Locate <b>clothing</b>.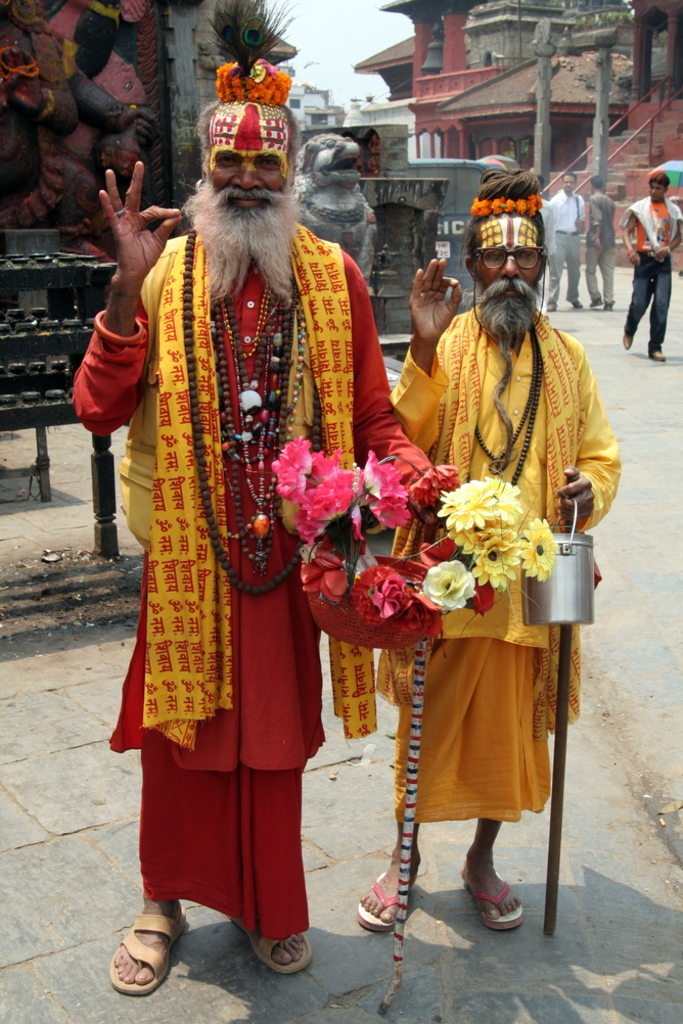
Bounding box: [625,196,682,354].
